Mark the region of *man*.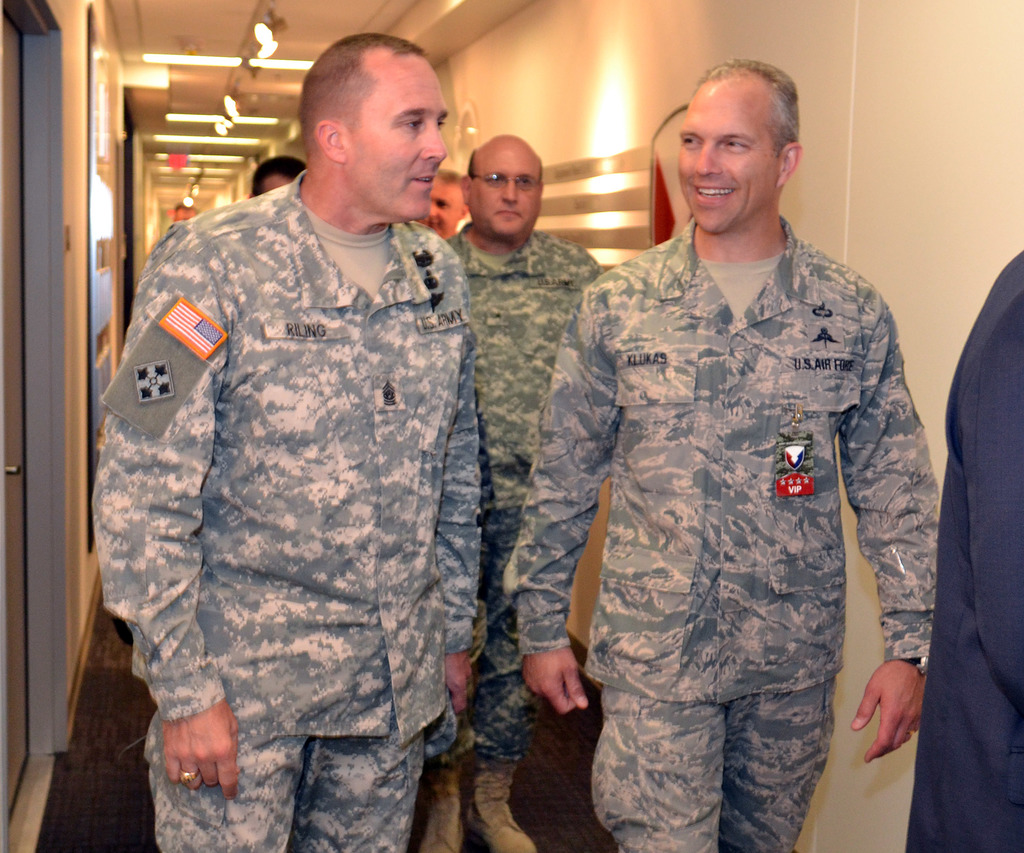
Region: left=419, top=164, right=467, bottom=240.
